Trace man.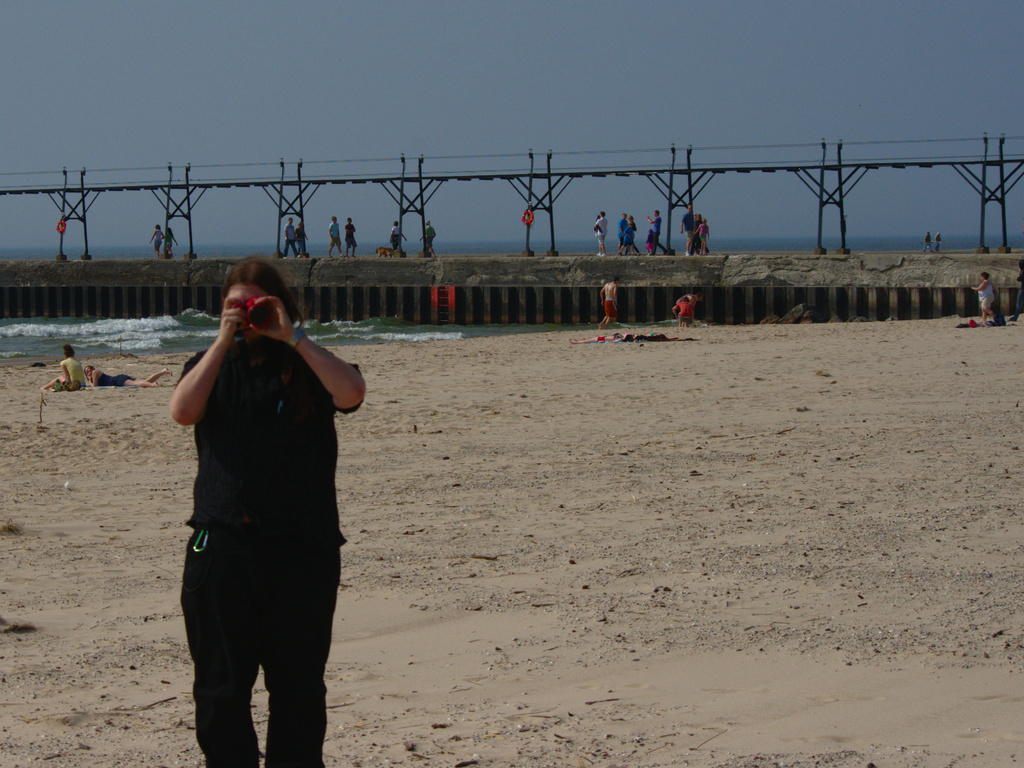
Traced to 157, 251, 362, 767.
